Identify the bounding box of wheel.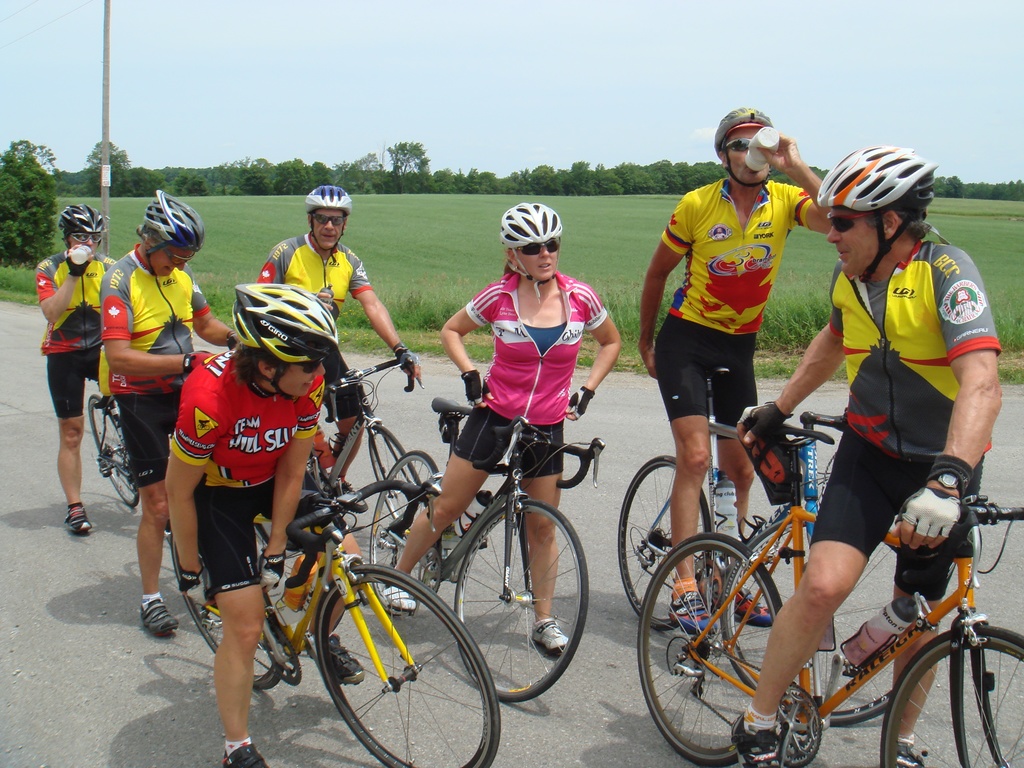
<box>876,621,1022,765</box>.
